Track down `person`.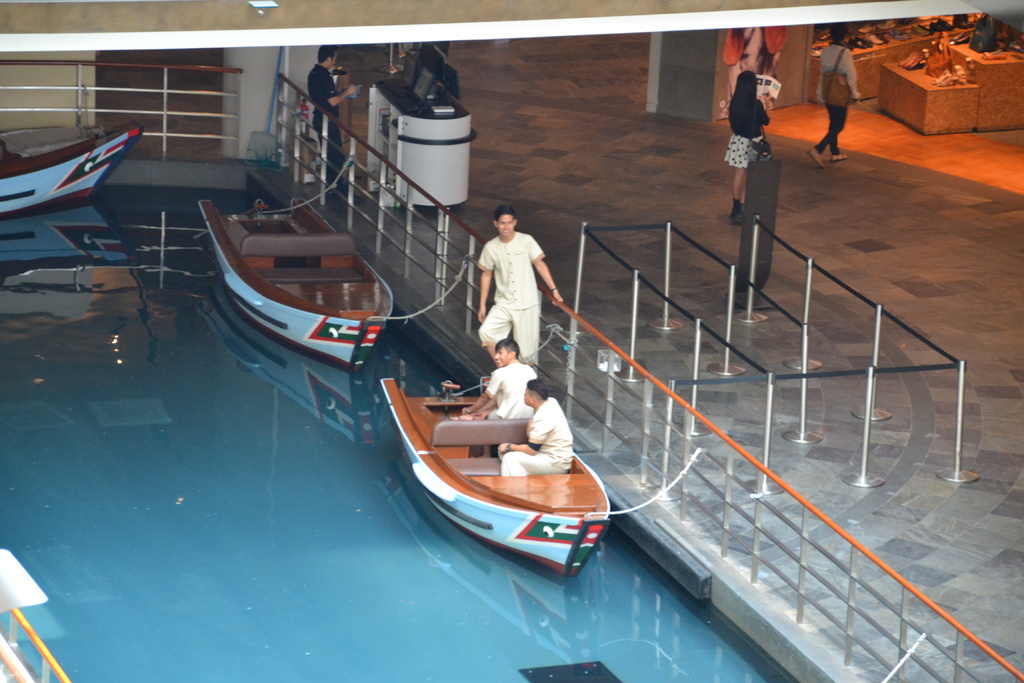
Tracked to 721,28,783,114.
